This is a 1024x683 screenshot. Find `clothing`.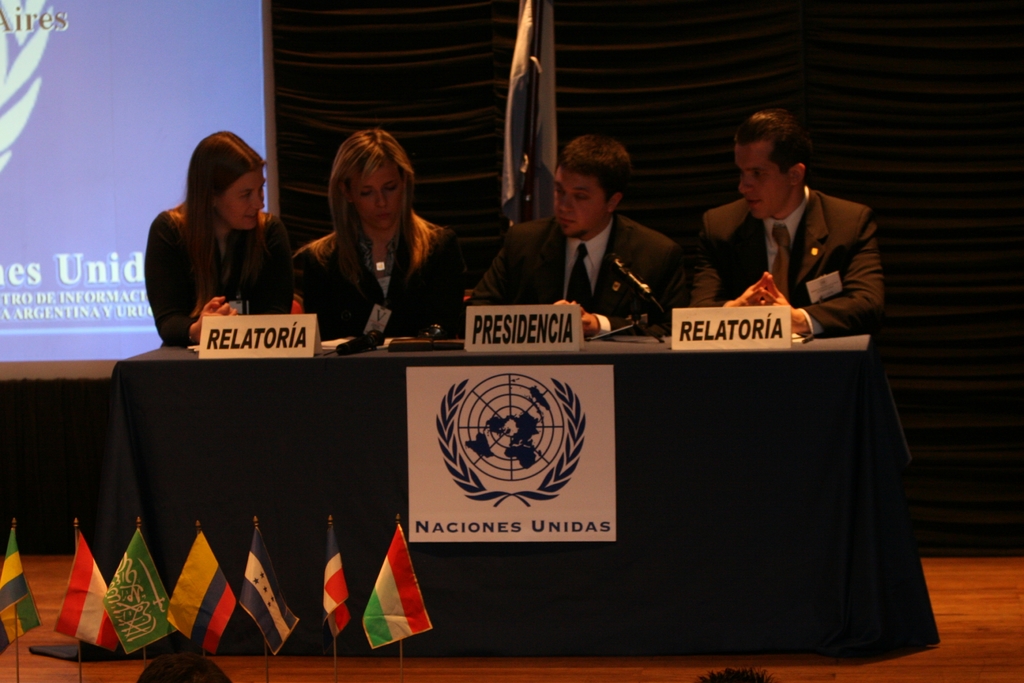
Bounding box: BBox(144, 213, 289, 349).
